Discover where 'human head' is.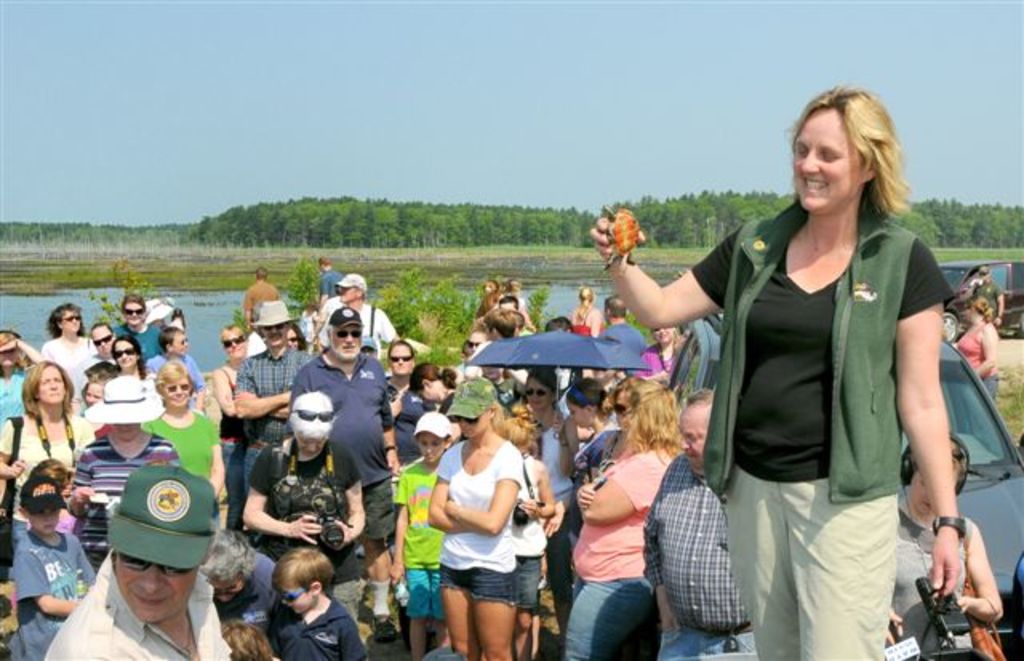
Discovered at <bbox>480, 278, 502, 299</bbox>.
